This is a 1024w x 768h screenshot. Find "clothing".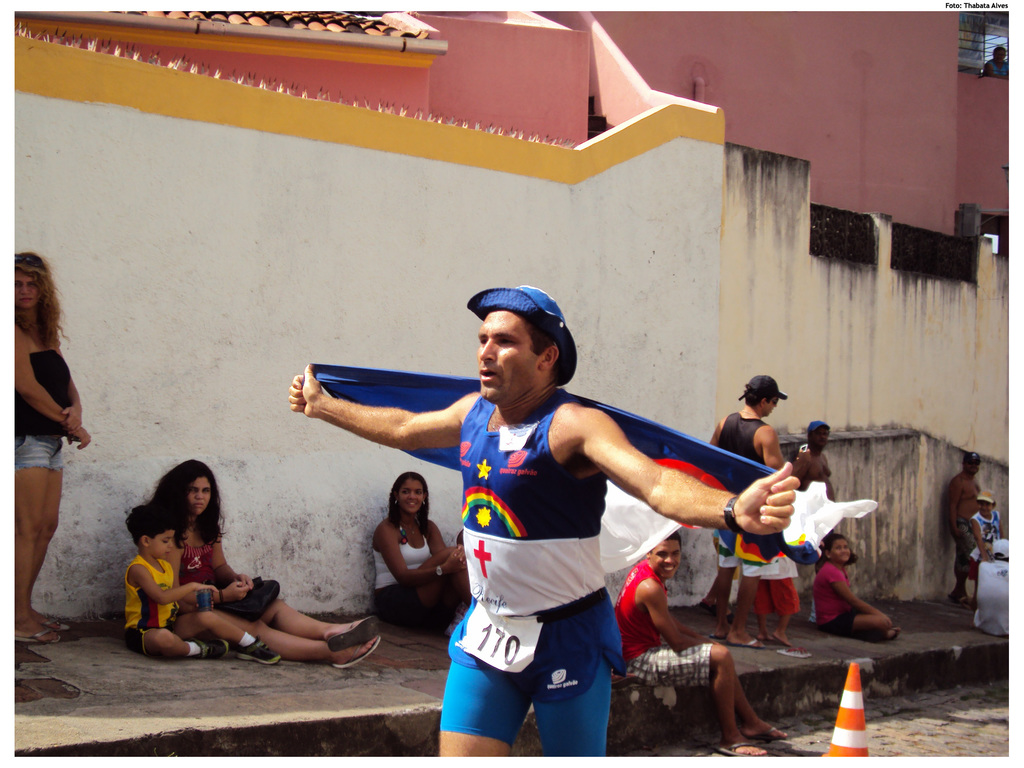
Bounding box: (left=408, top=360, right=705, bottom=740).
